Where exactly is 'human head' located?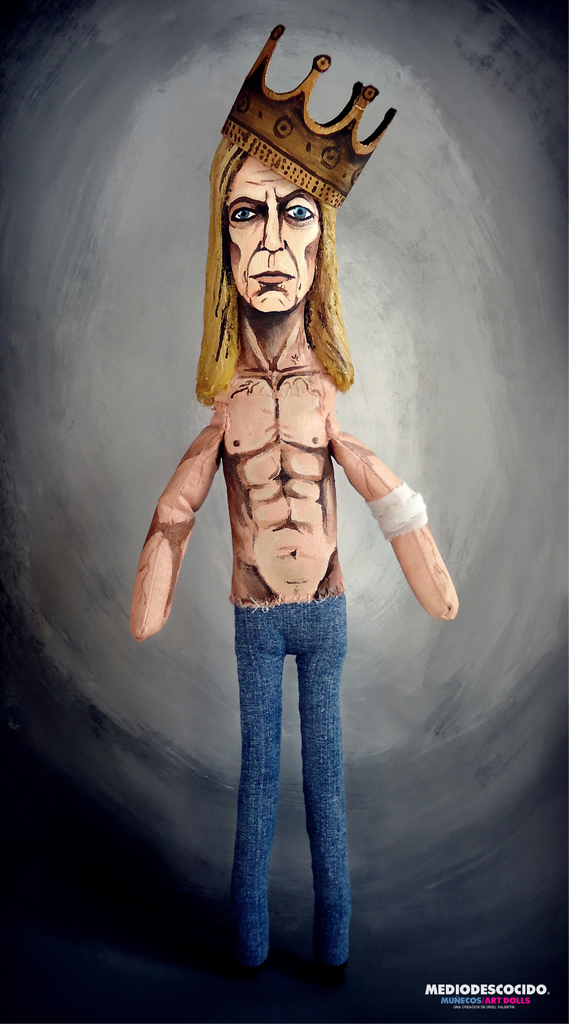
Its bounding box is l=204, t=20, r=405, b=313.
